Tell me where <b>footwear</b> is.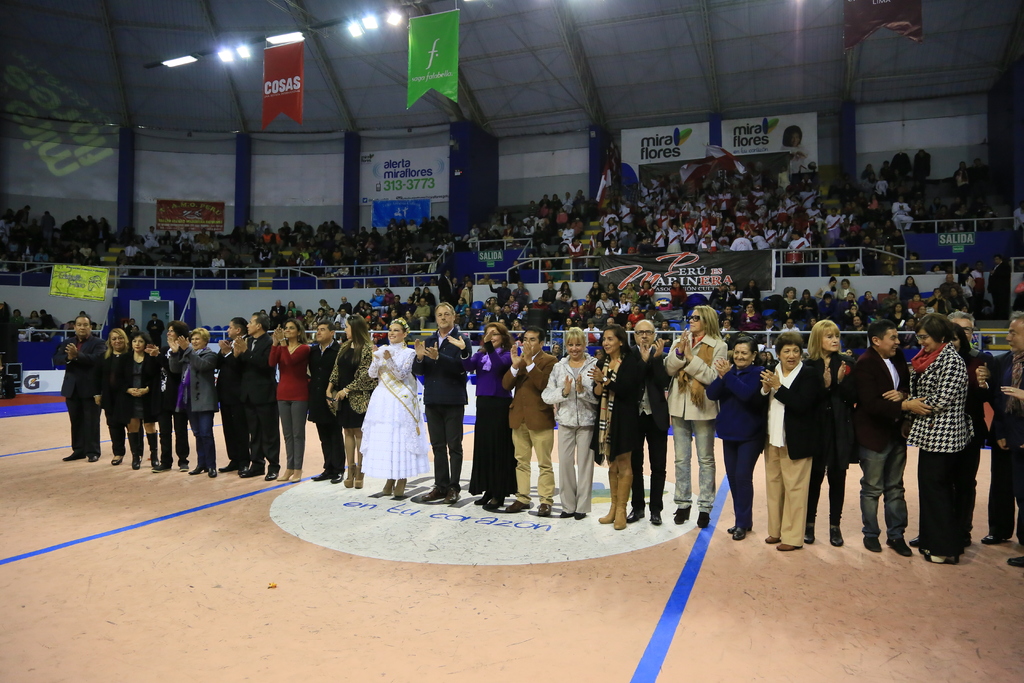
<b>footwear</b> is at bbox=(156, 461, 171, 475).
